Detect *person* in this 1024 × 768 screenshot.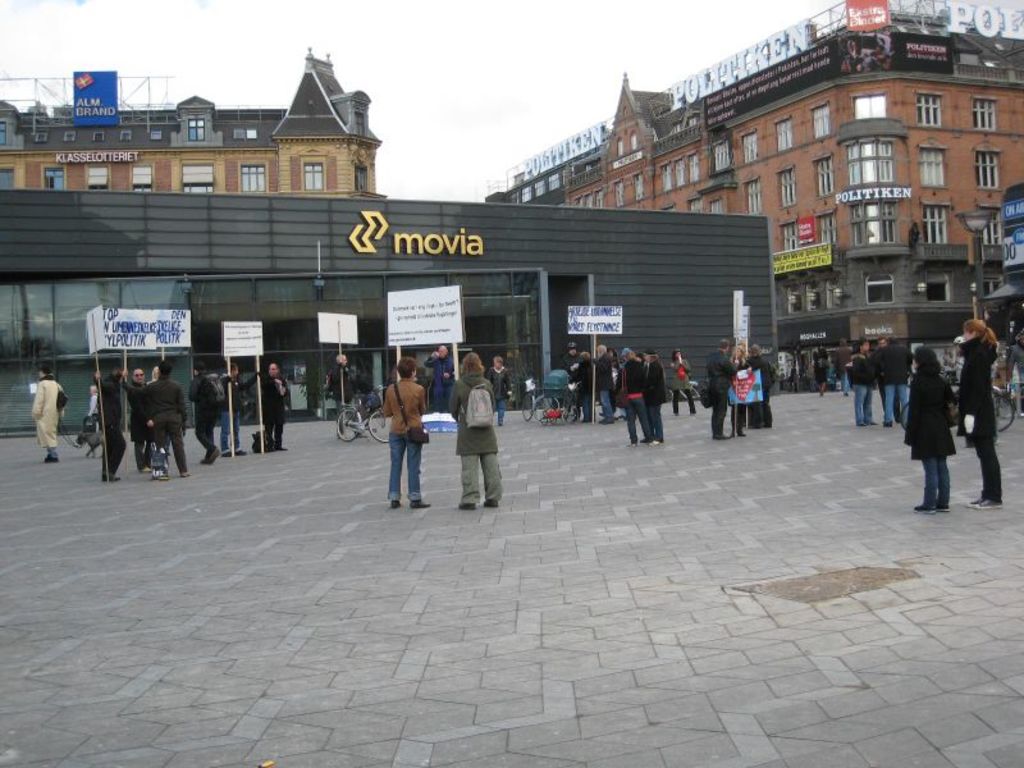
Detection: (left=183, top=356, right=230, bottom=465).
